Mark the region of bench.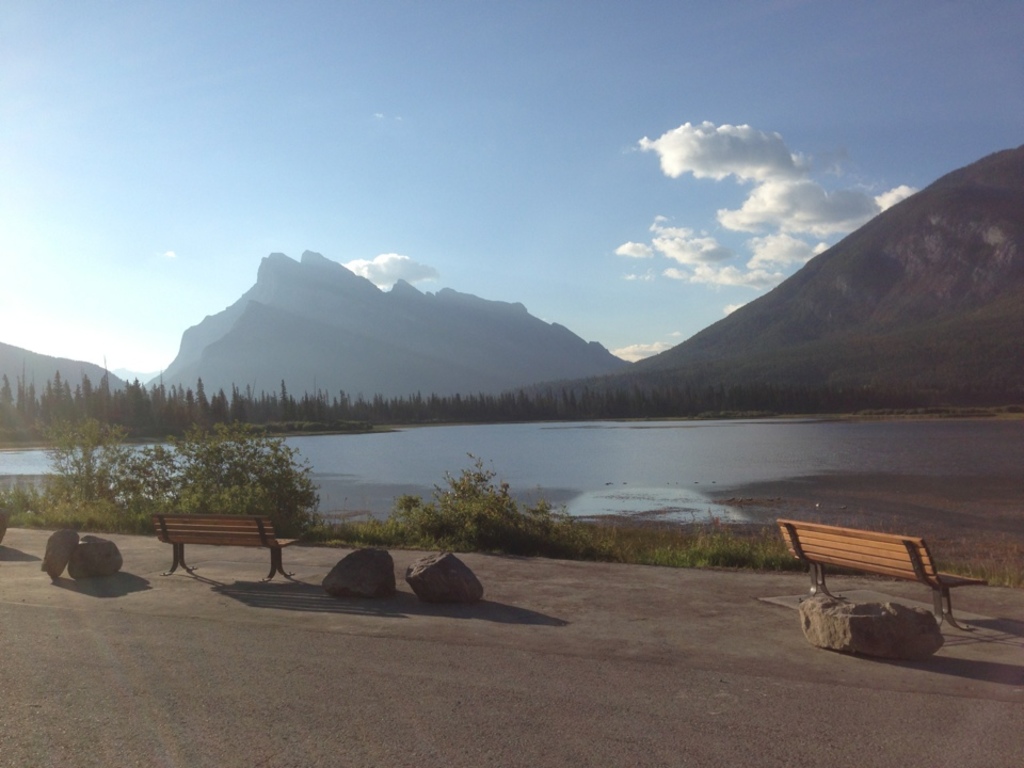
Region: <bbox>135, 513, 291, 588</bbox>.
